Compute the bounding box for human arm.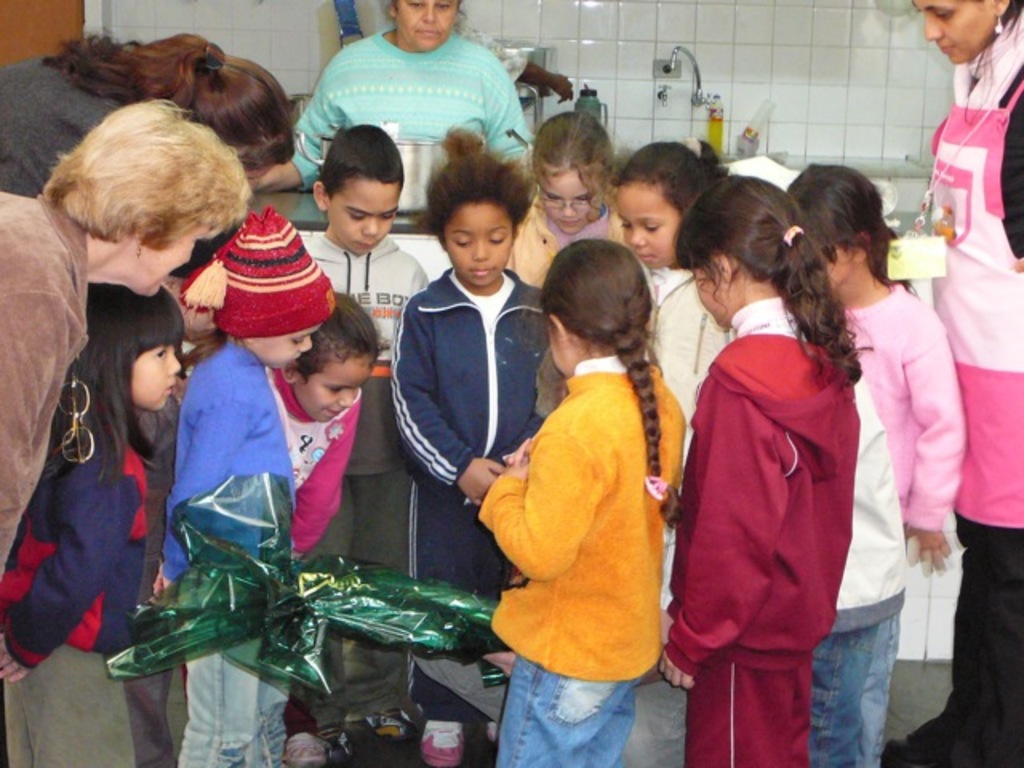
locate(402, 256, 440, 344).
